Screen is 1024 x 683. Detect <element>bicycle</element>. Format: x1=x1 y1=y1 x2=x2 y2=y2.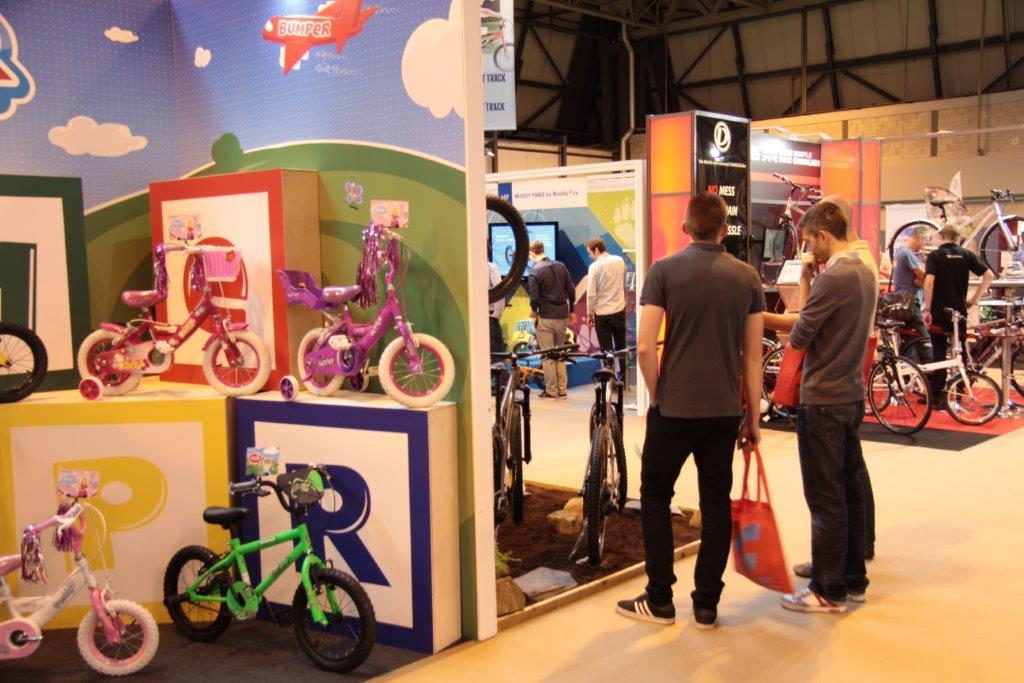
x1=959 y1=292 x2=1023 y2=405.
